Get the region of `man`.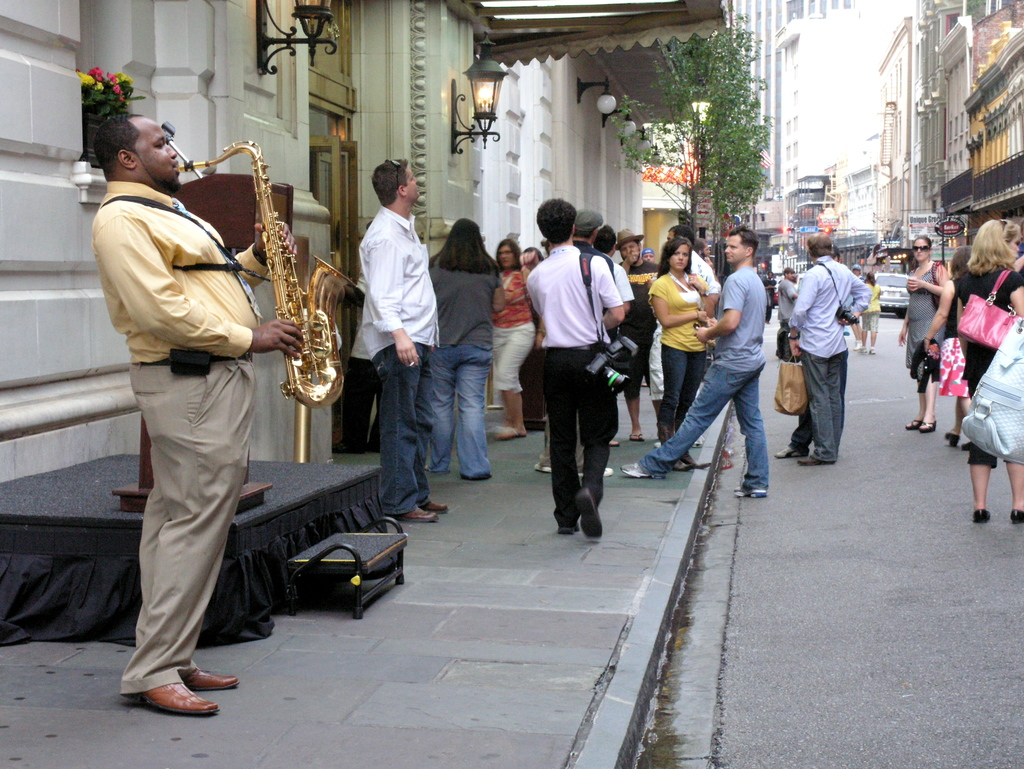
crop(351, 154, 444, 519).
